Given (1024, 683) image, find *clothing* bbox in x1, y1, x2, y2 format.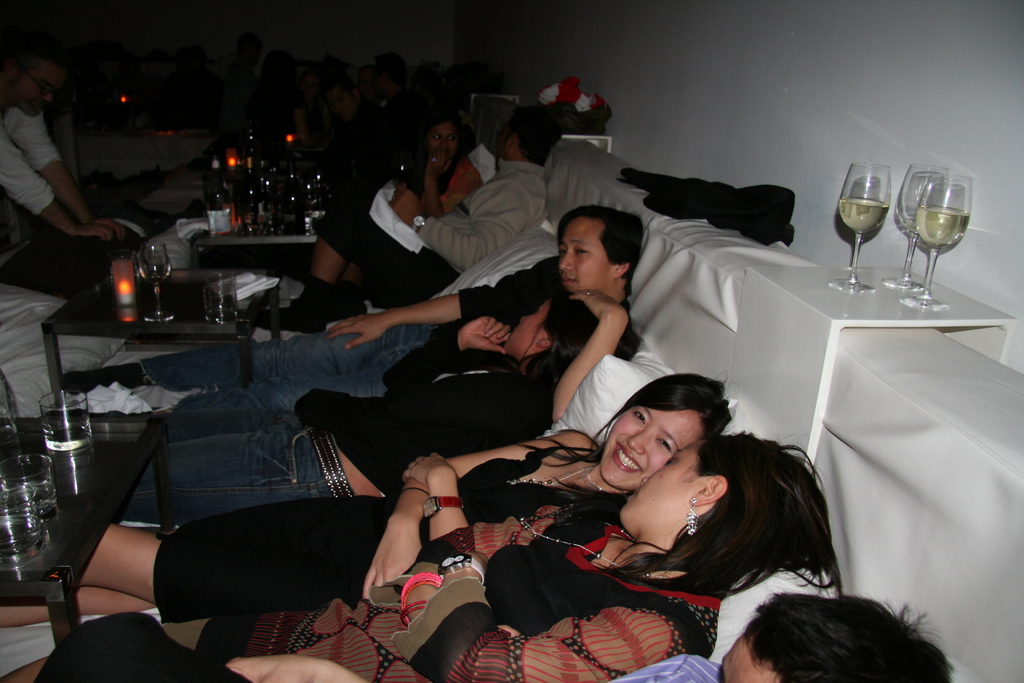
614, 650, 719, 682.
